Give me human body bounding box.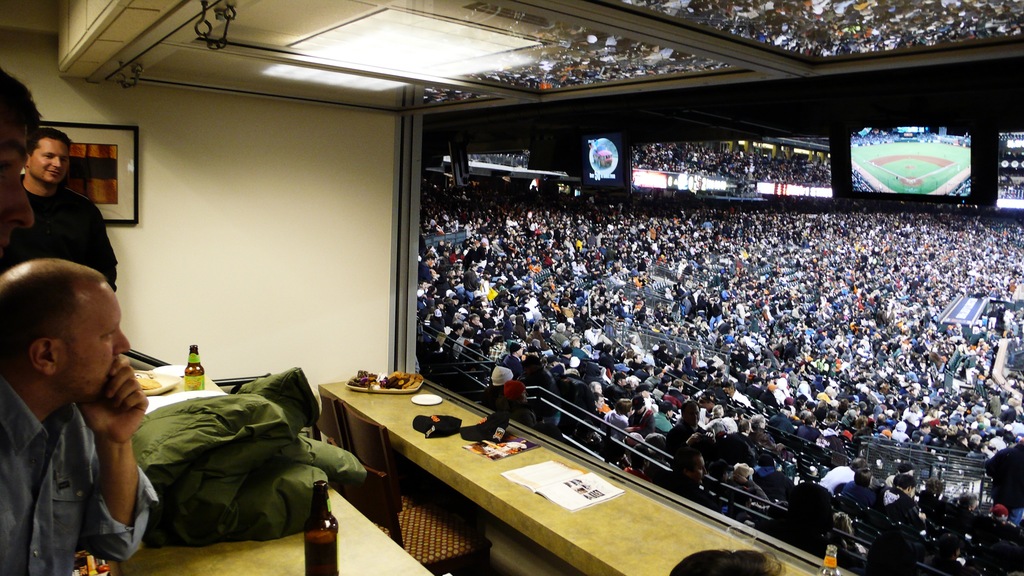
x1=655, y1=261, x2=671, y2=271.
